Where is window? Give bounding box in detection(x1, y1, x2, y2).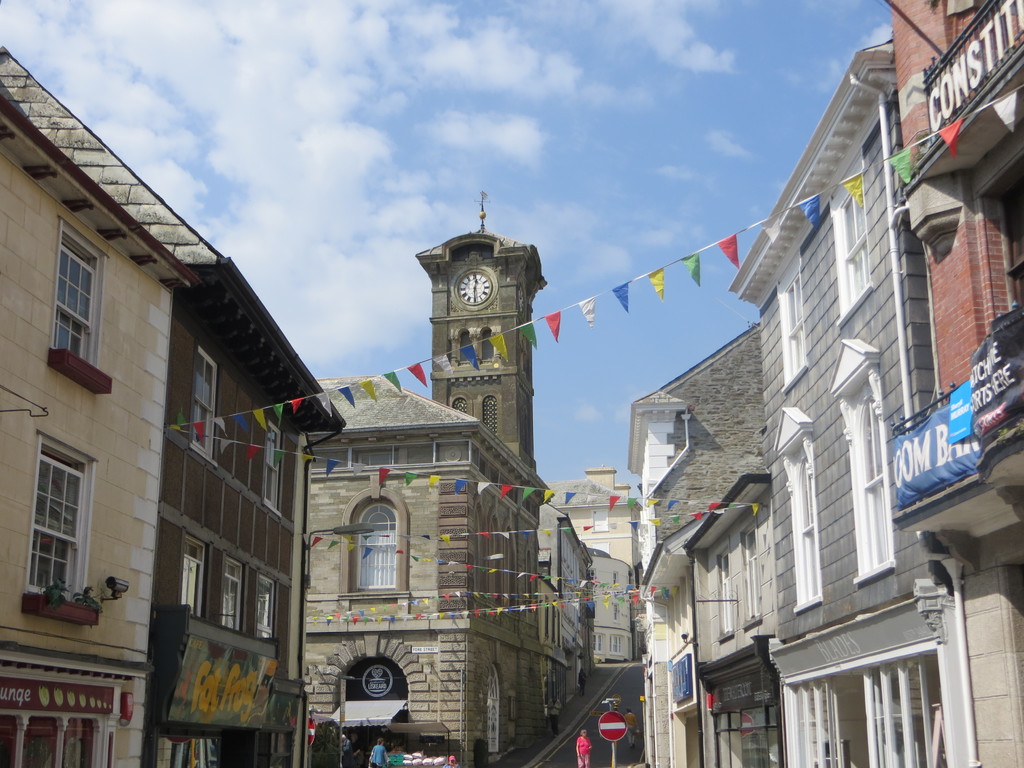
detection(483, 329, 493, 357).
